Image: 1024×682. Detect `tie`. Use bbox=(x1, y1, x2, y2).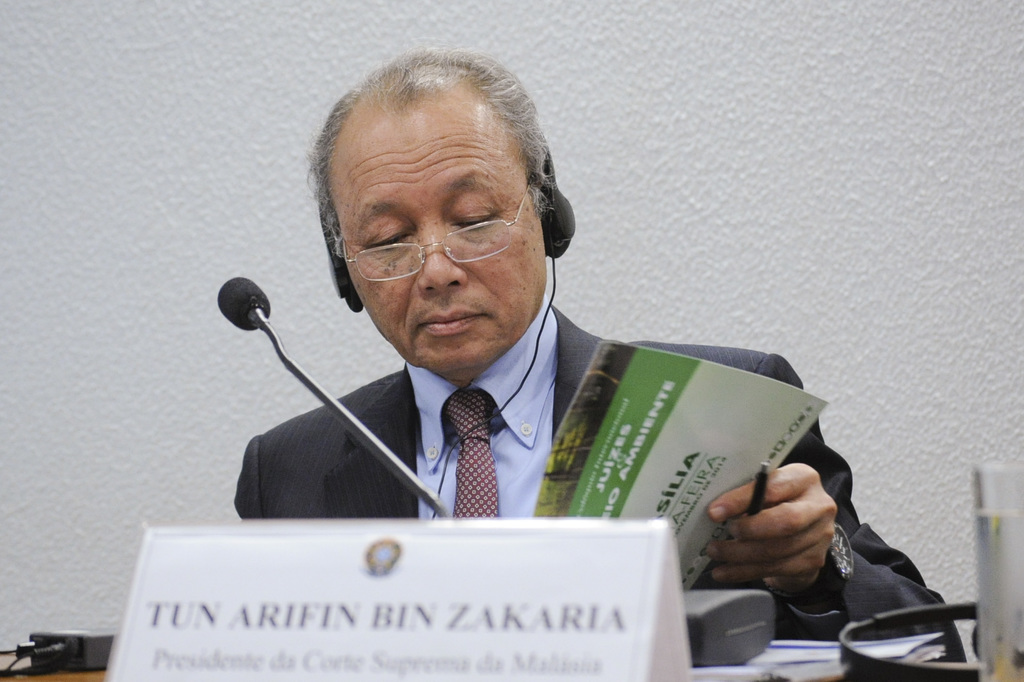
bbox=(438, 391, 499, 514).
